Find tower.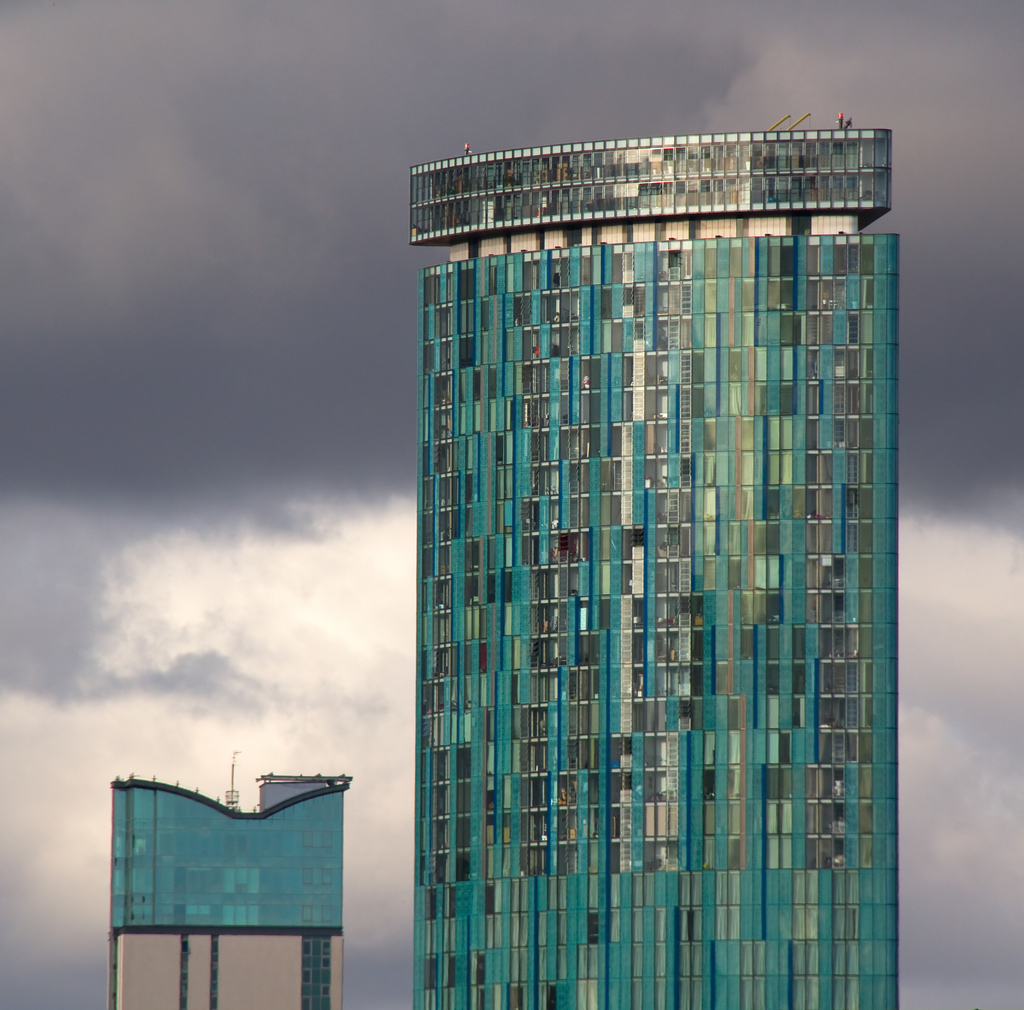
<bbox>115, 781, 348, 1009</bbox>.
